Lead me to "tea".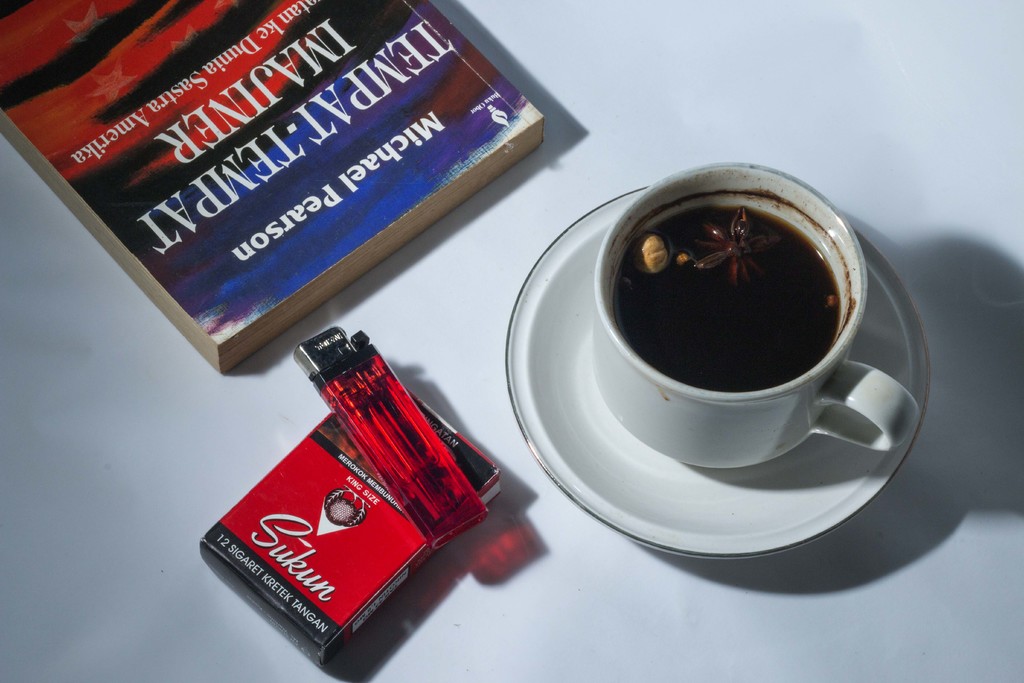
Lead to [x1=612, y1=206, x2=849, y2=393].
